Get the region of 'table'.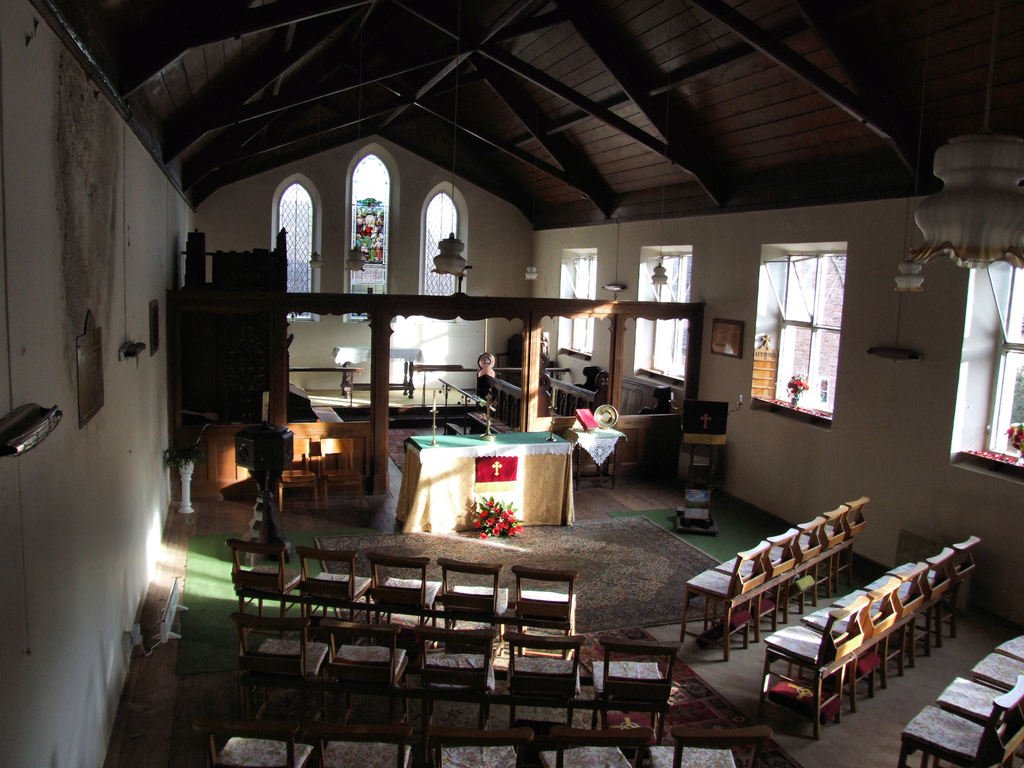
x1=332 y1=349 x2=426 y2=401.
